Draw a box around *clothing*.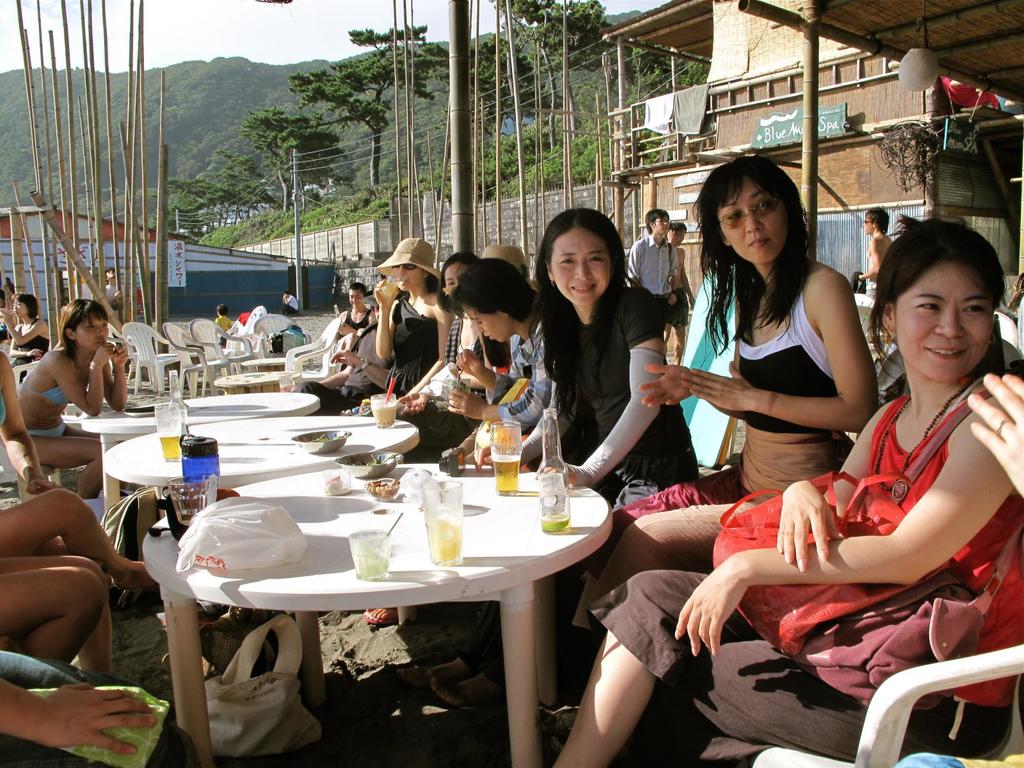
detection(33, 415, 72, 441).
